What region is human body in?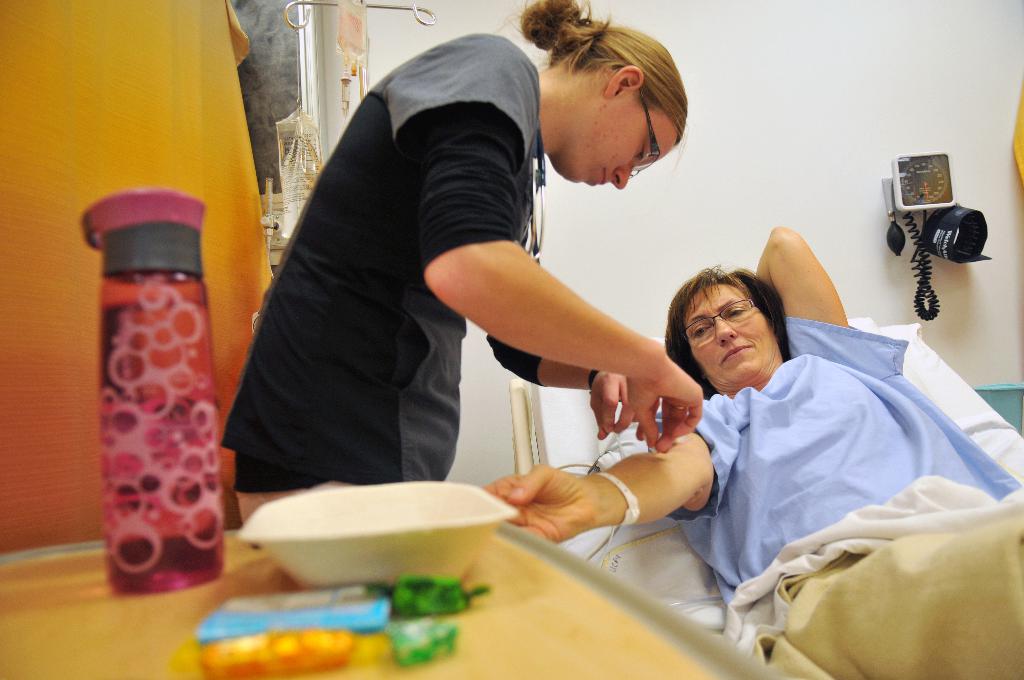
region(220, 0, 702, 498).
